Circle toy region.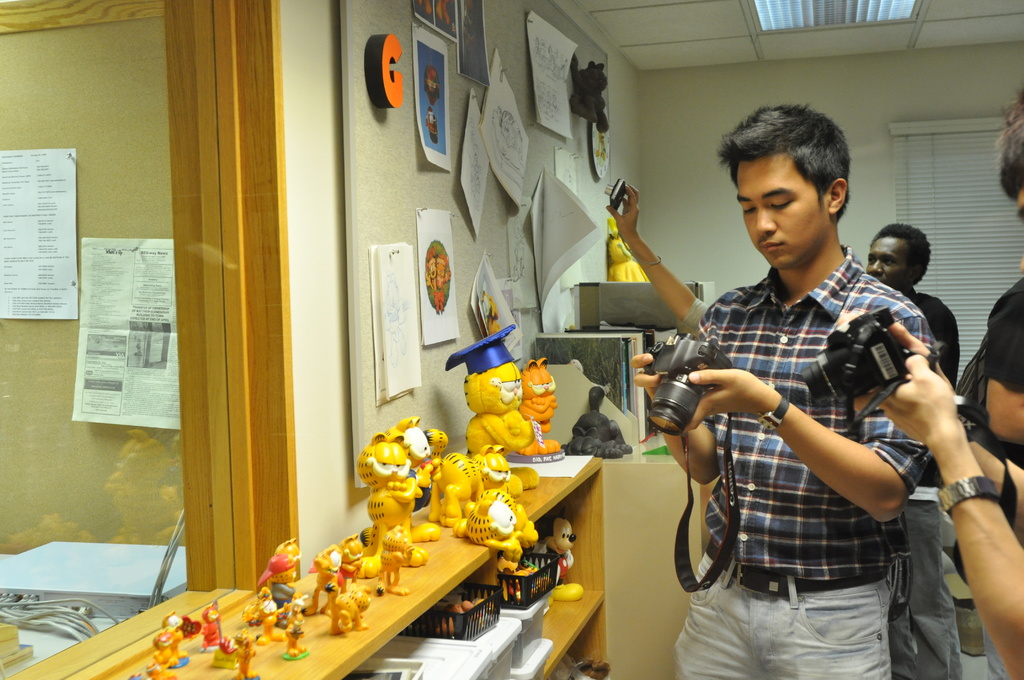
Region: {"left": 330, "top": 584, "right": 371, "bottom": 634}.
